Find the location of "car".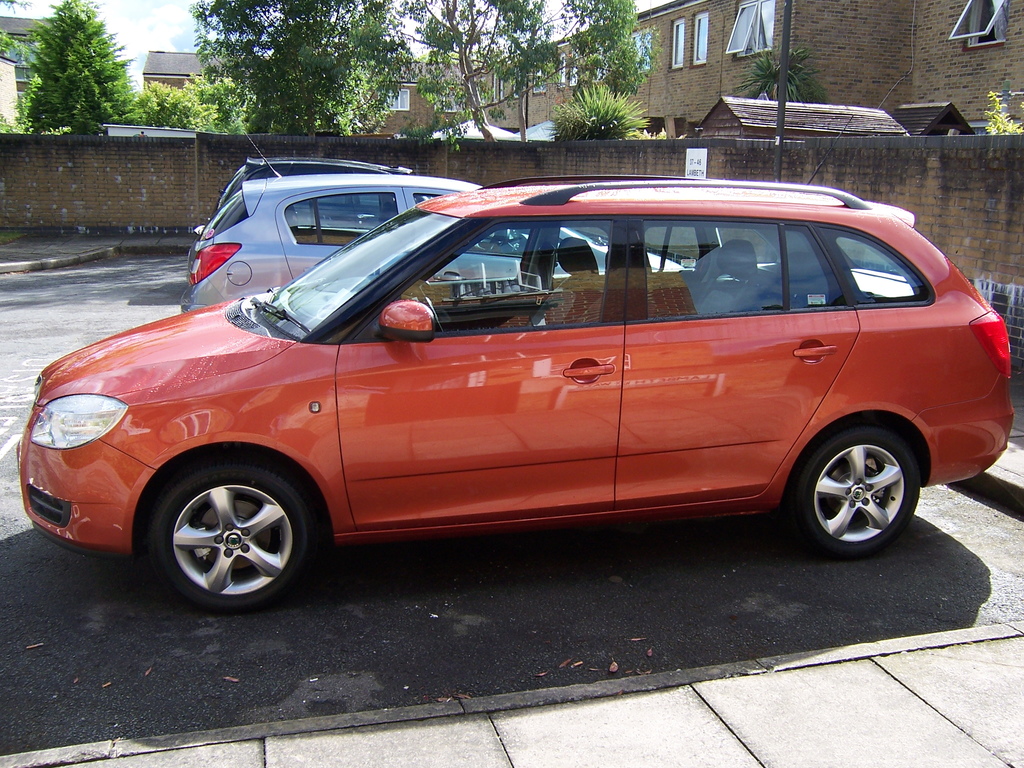
Location: 173:177:674:308.
